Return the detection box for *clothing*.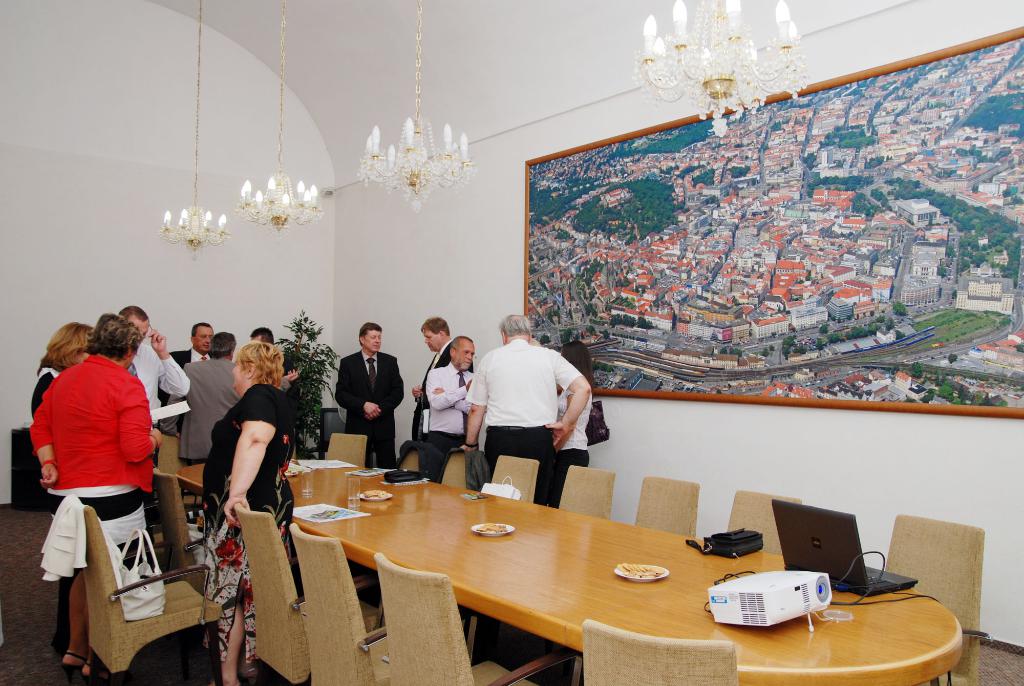
box=[413, 363, 477, 476].
